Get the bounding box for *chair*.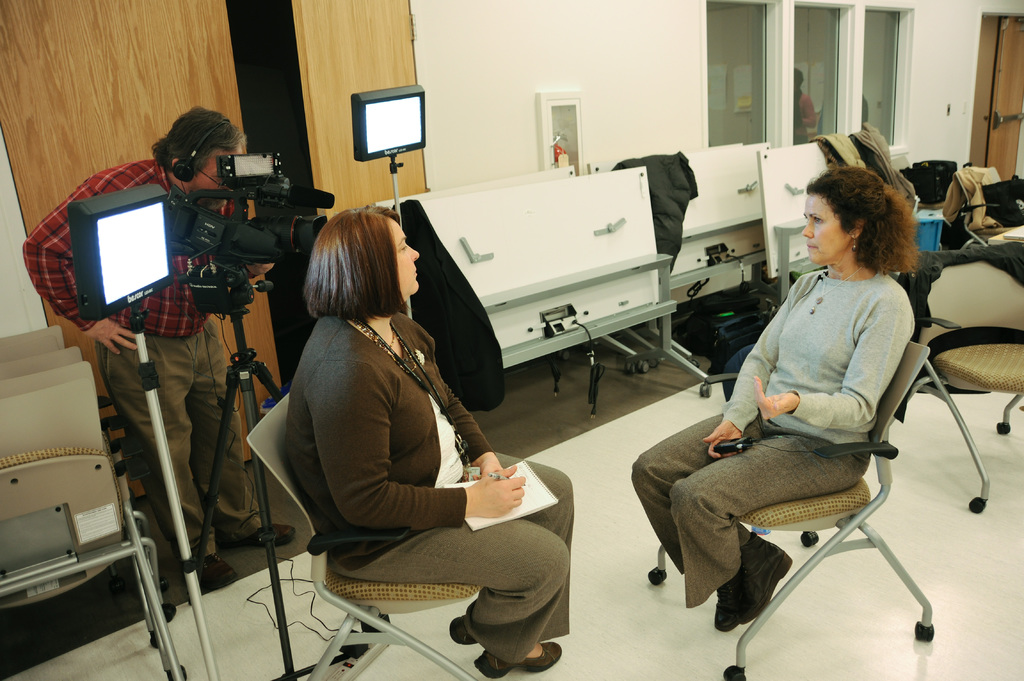
950 172 1021 284.
